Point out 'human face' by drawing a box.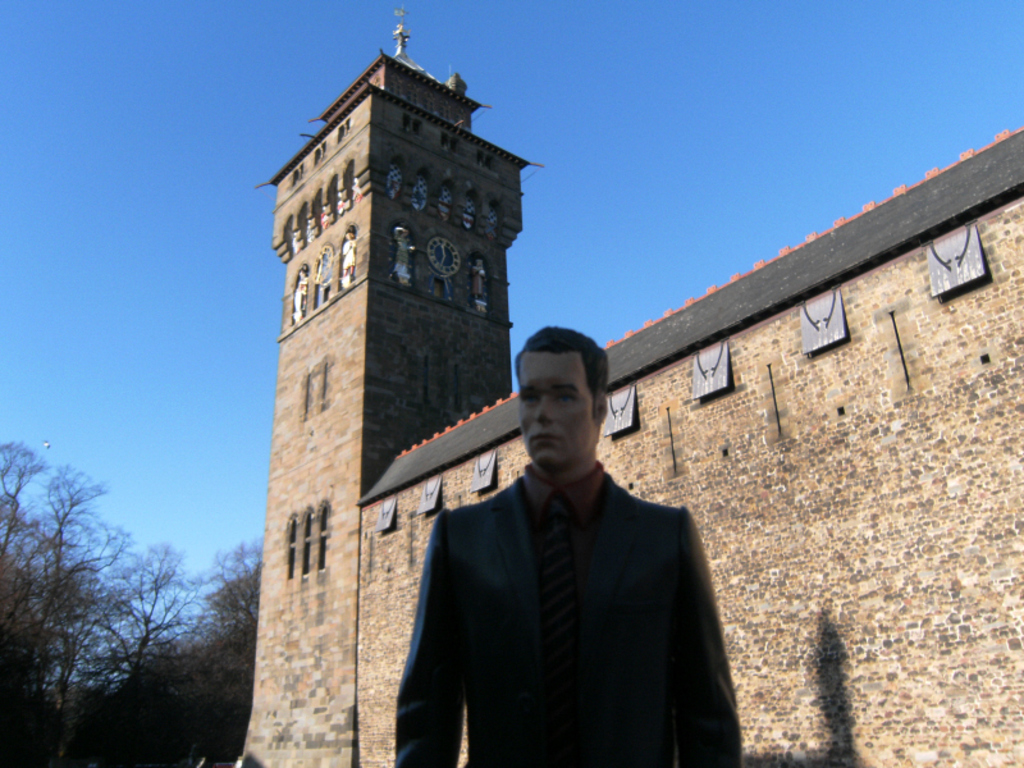
crop(520, 355, 593, 470).
